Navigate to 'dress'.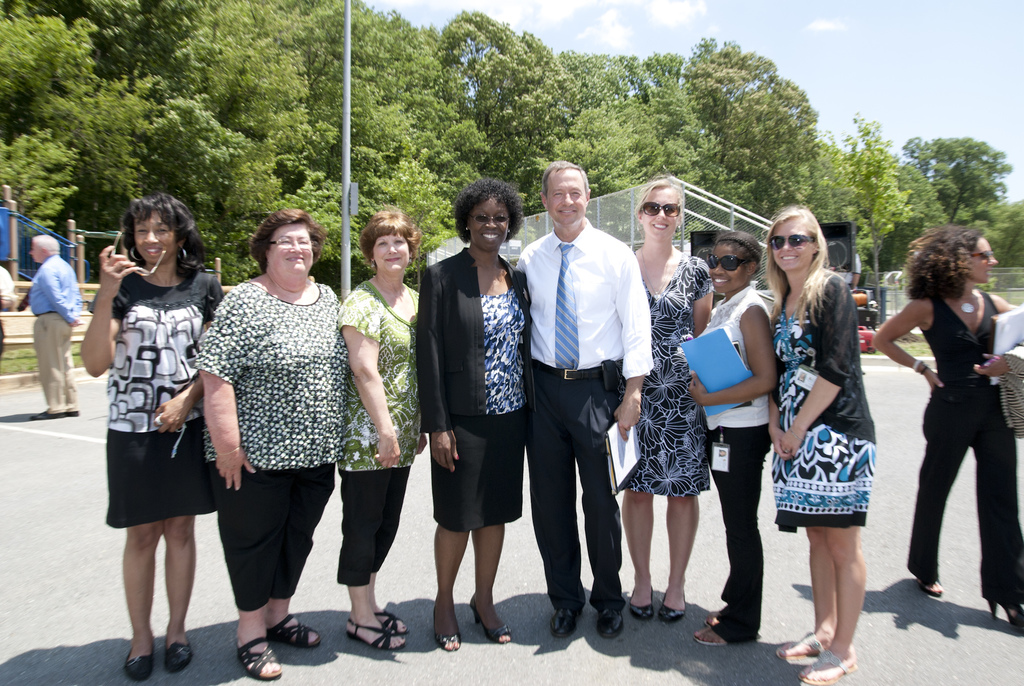
Navigation target: locate(624, 253, 714, 496).
